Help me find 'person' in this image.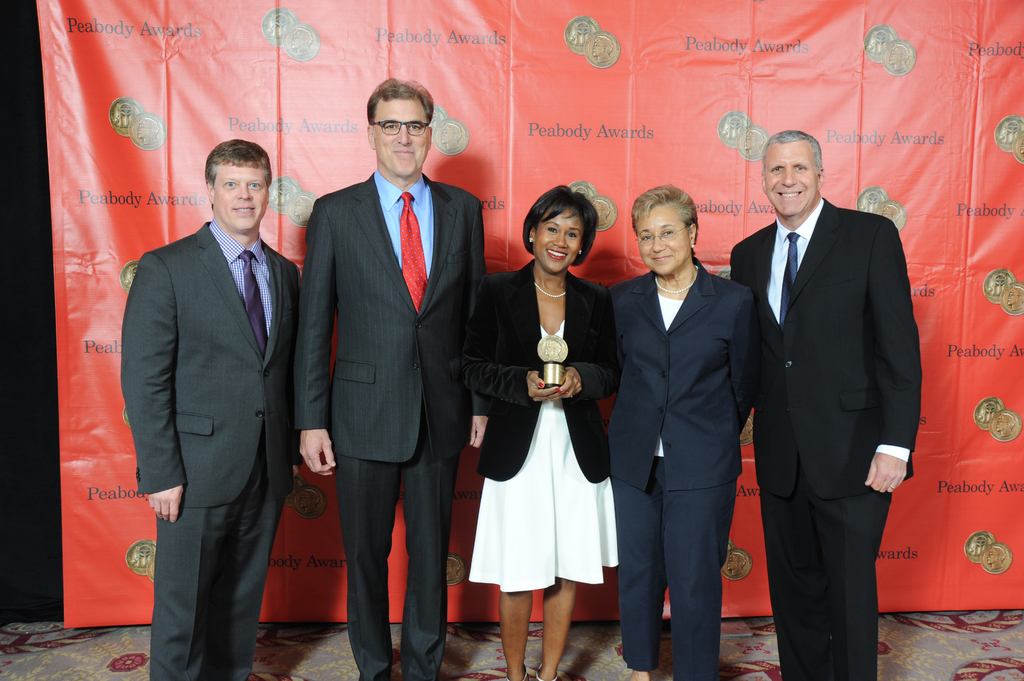
Found it: <bbox>458, 180, 620, 680</bbox>.
